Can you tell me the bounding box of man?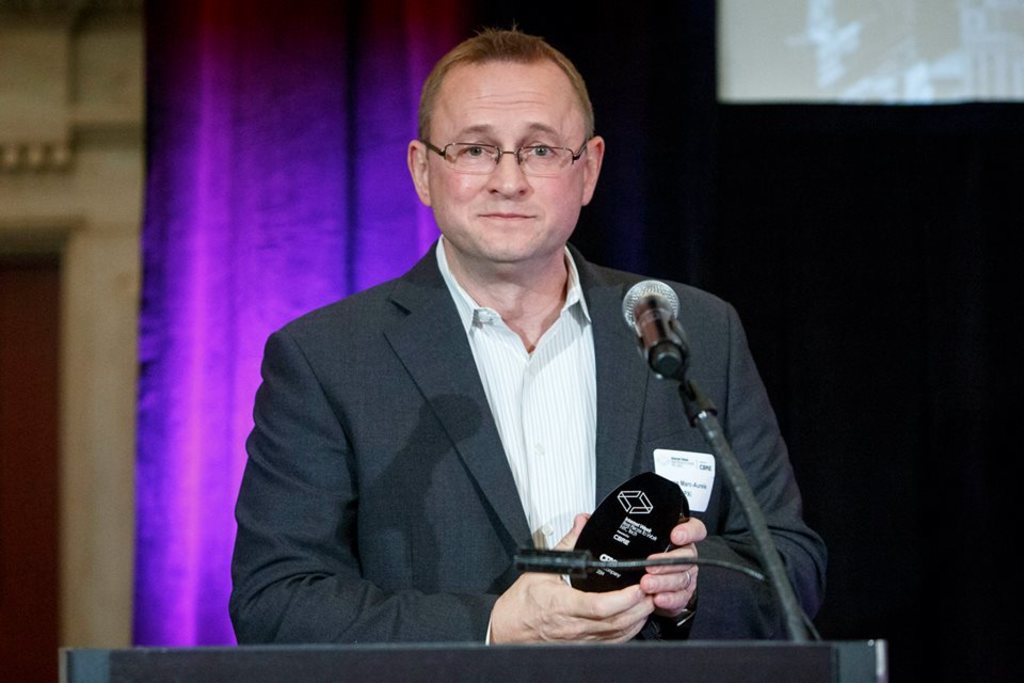
locate(220, 47, 822, 666).
